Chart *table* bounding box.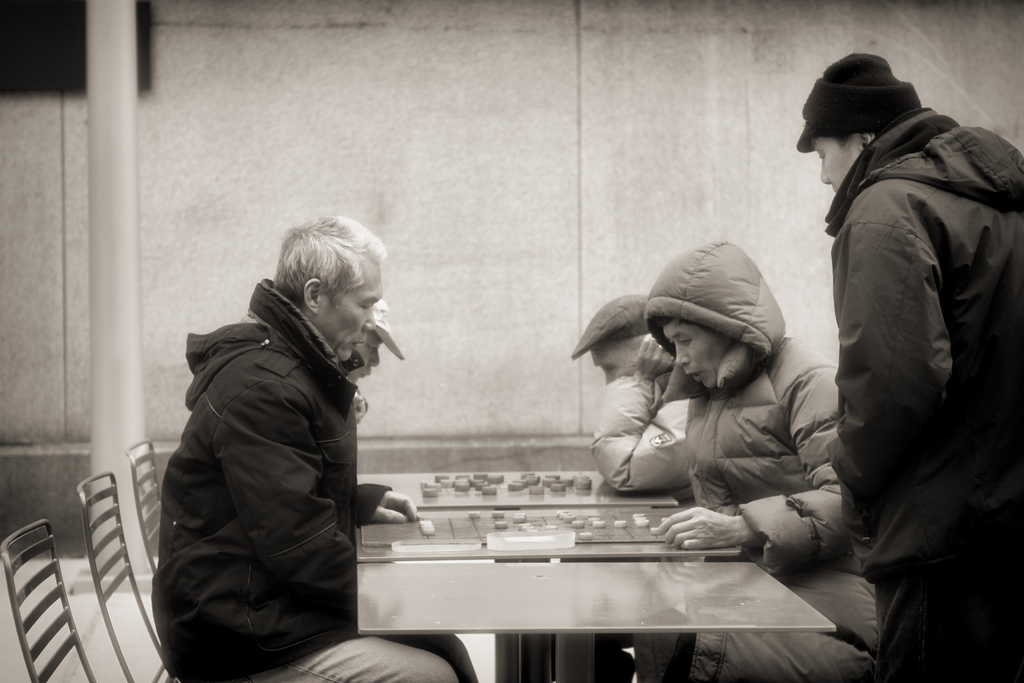
Charted: x1=344, y1=551, x2=852, y2=672.
